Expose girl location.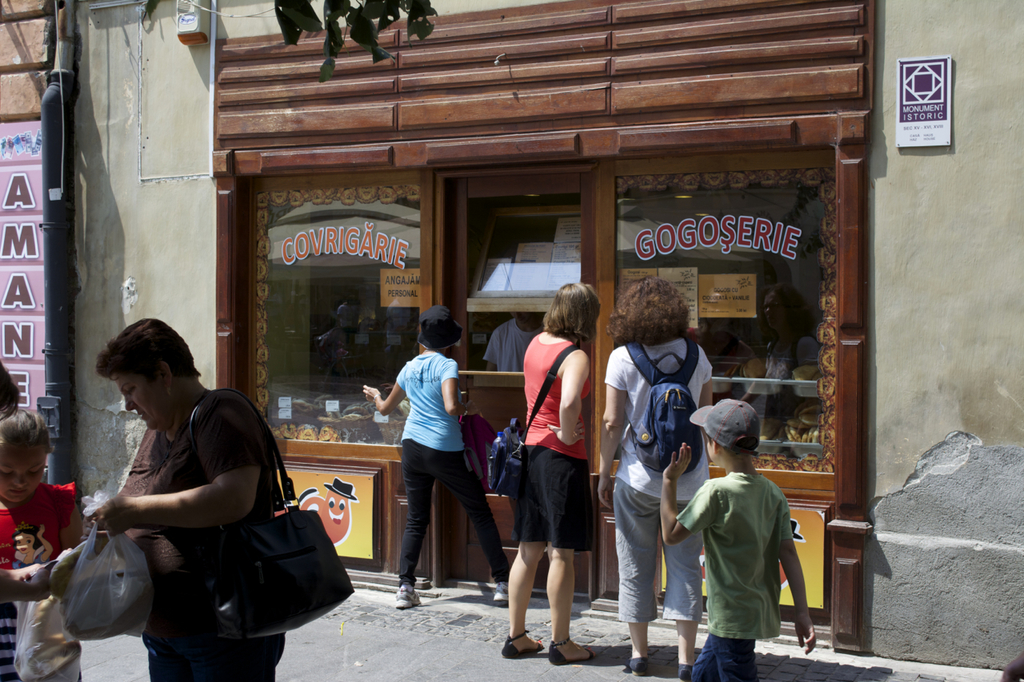
Exposed at (left=362, top=305, right=508, bottom=607).
